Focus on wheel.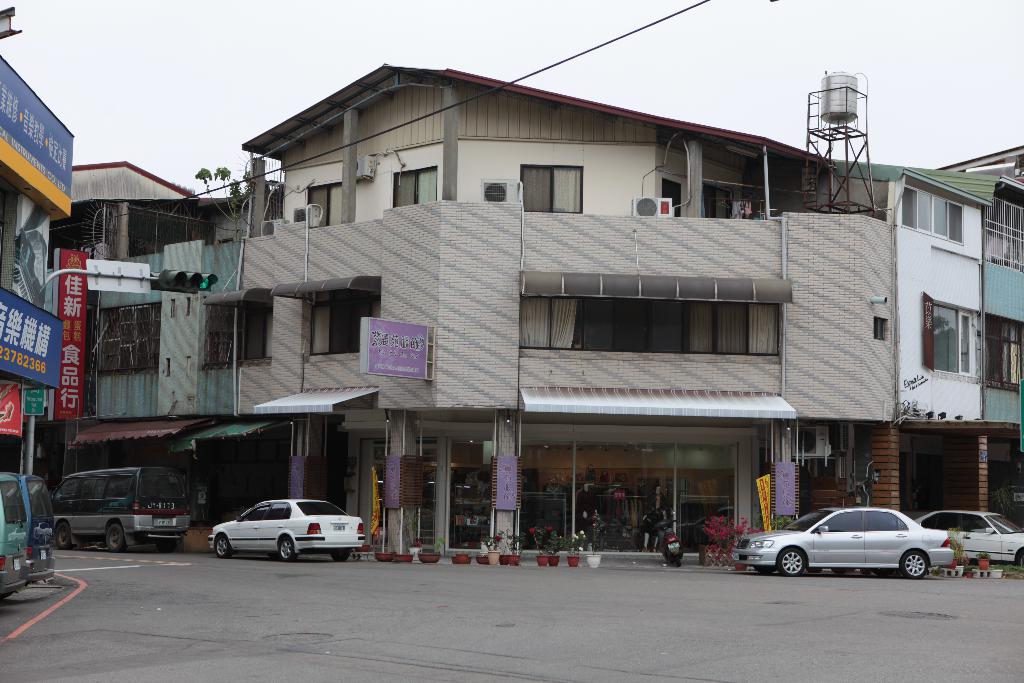
Focused at [left=904, top=550, right=932, bottom=577].
